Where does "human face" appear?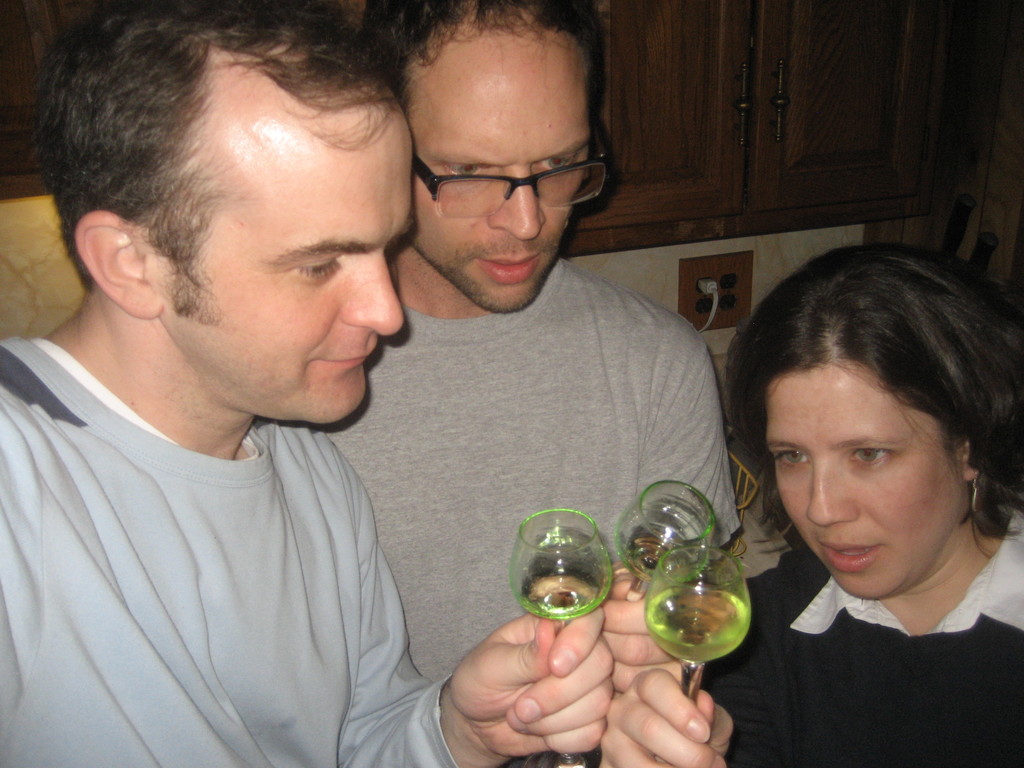
Appears at 150:48:416:424.
